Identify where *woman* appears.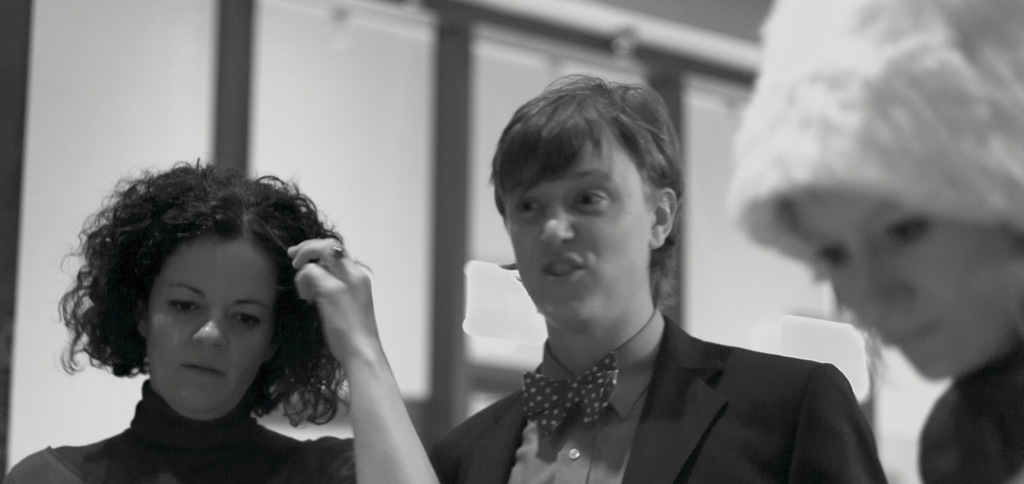
Appears at {"left": 31, "top": 169, "right": 402, "bottom": 467}.
